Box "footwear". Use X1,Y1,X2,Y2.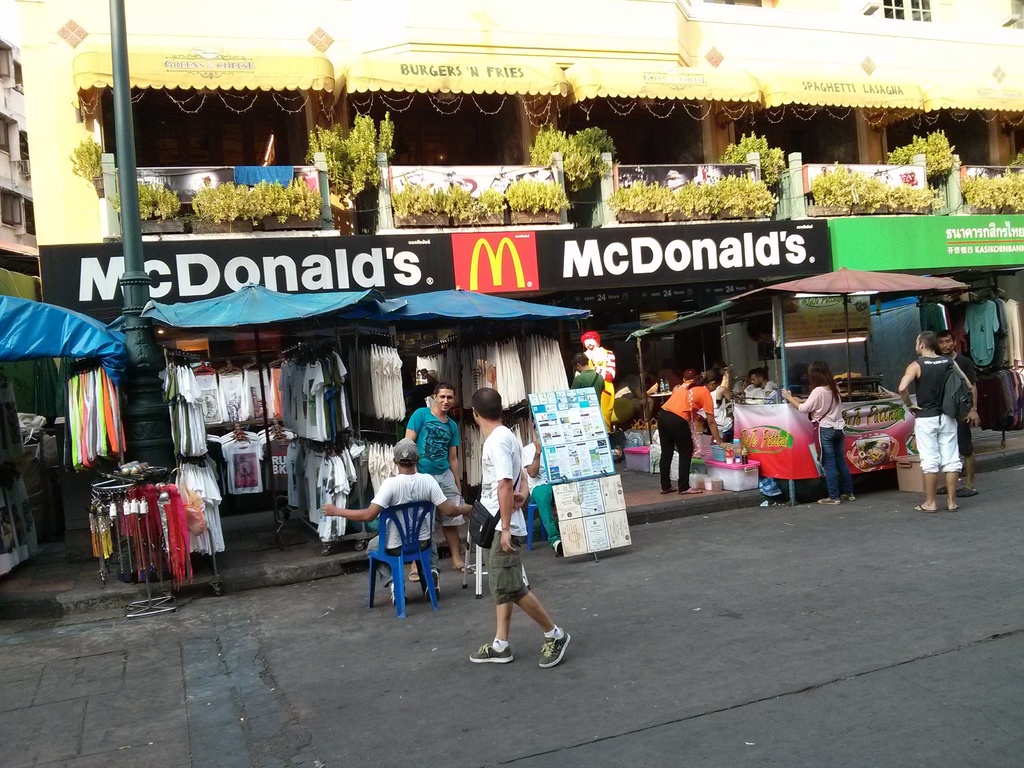
537,629,573,664.
